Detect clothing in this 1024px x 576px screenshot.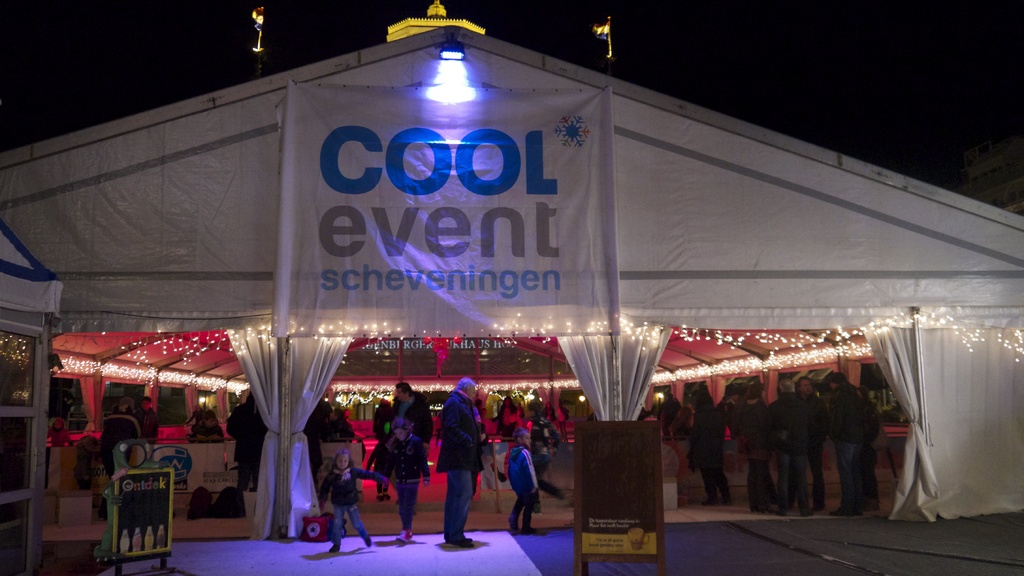
Detection: {"left": 388, "top": 392, "right": 431, "bottom": 493}.
